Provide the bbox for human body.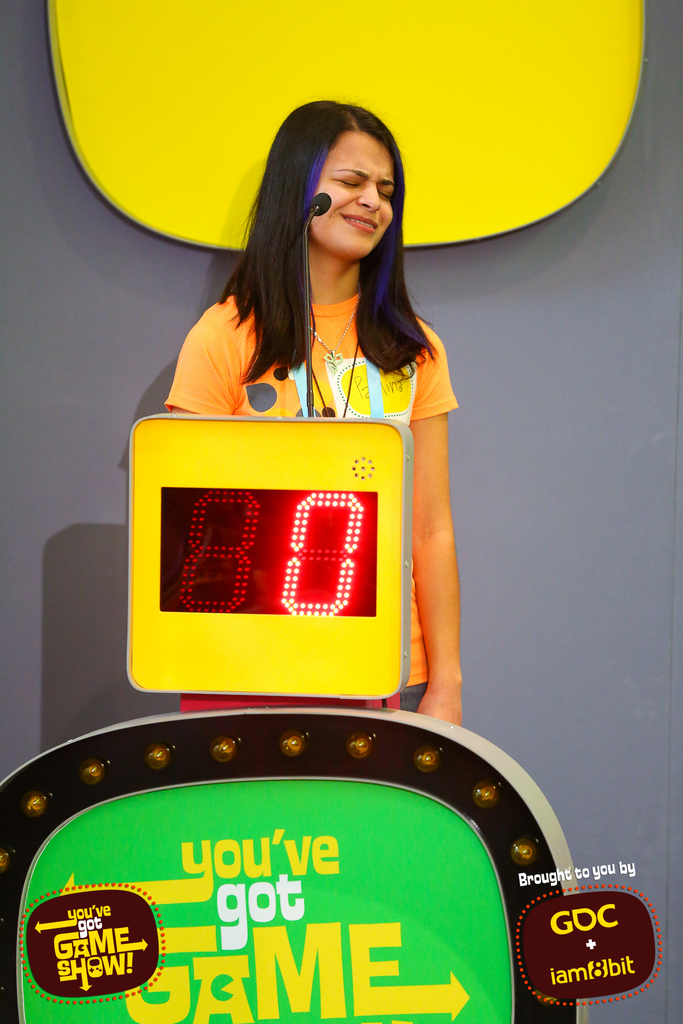
pyautogui.locateOnScreen(113, 95, 509, 745).
